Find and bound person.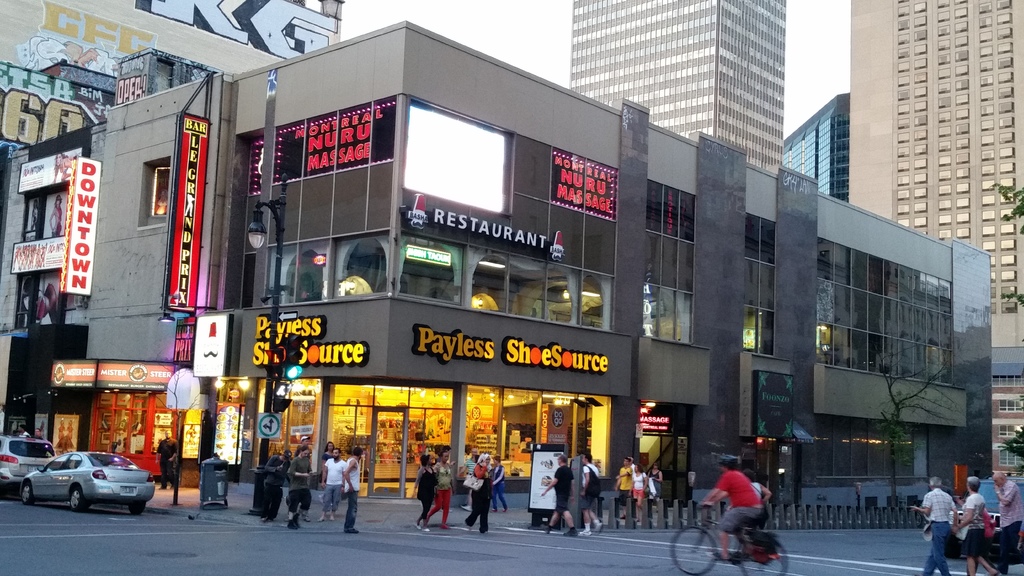
Bound: left=413, top=444, right=452, bottom=531.
